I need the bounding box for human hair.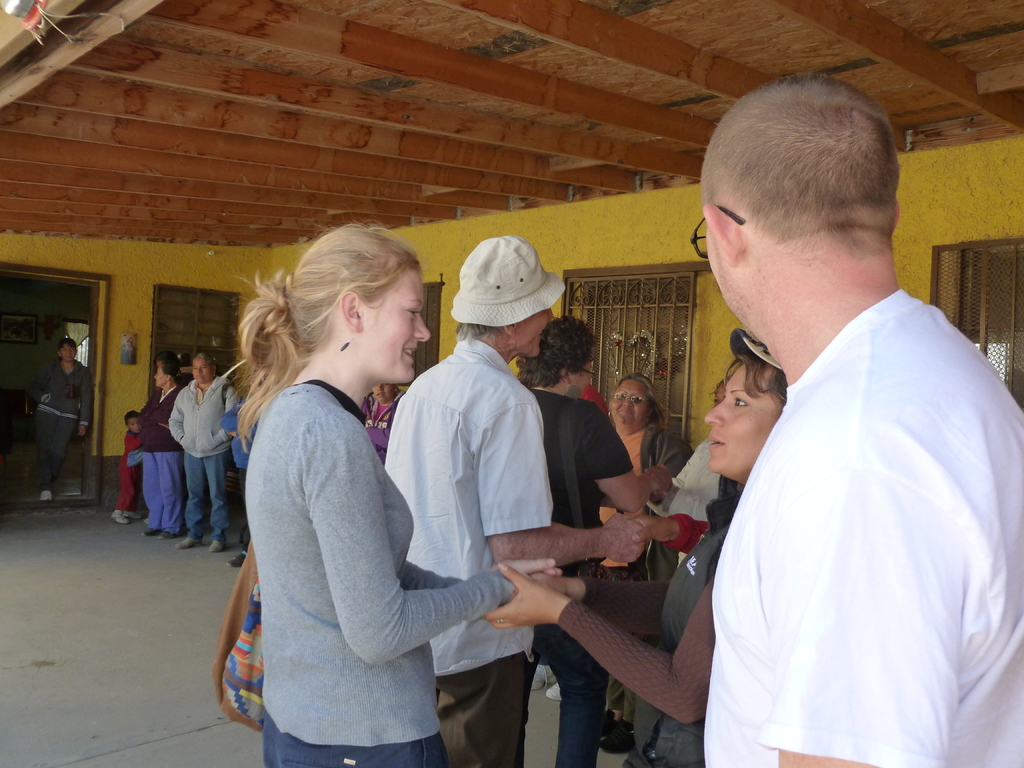
Here it is: 721,356,790,420.
